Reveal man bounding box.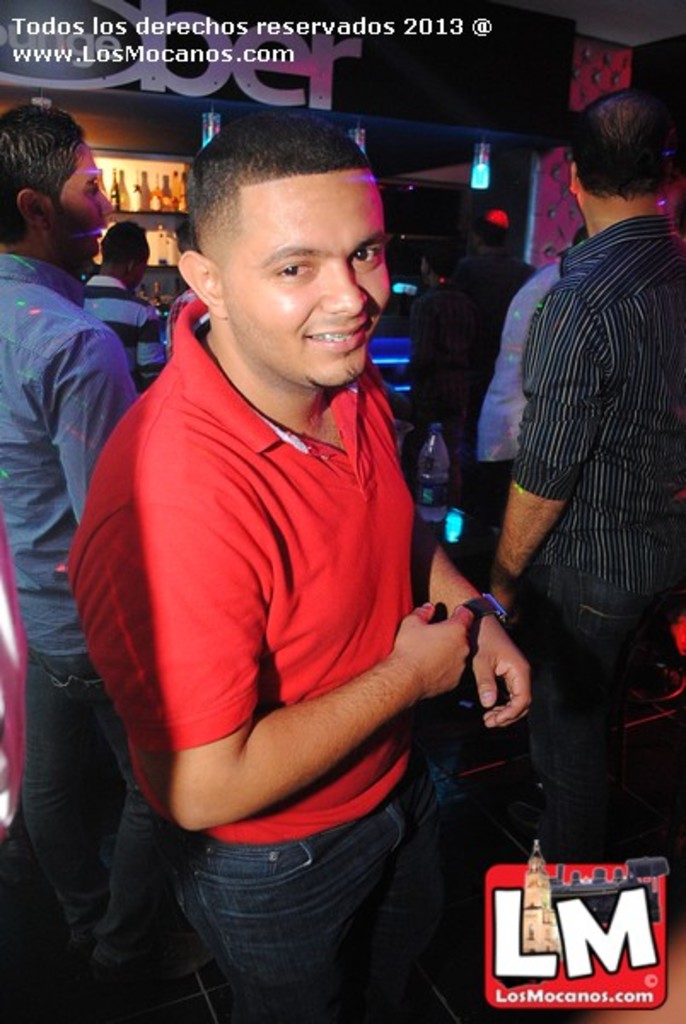
Revealed: [x1=408, y1=249, x2=480, y2=490].
